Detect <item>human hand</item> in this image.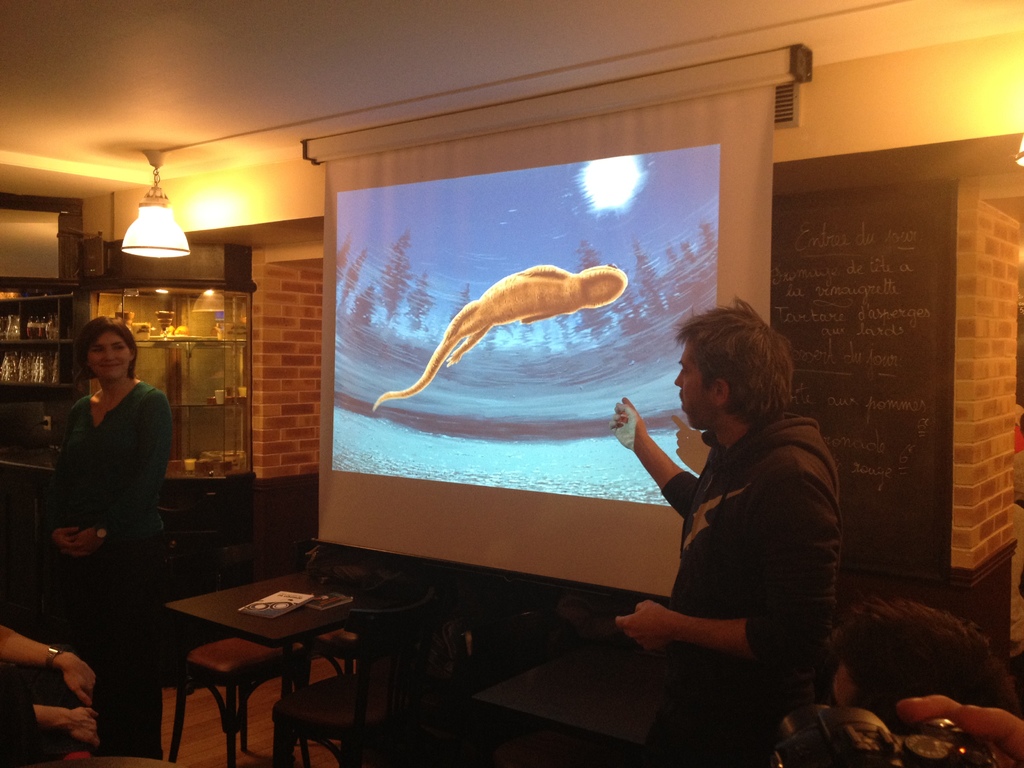
Detection: 50:523:82:557.
